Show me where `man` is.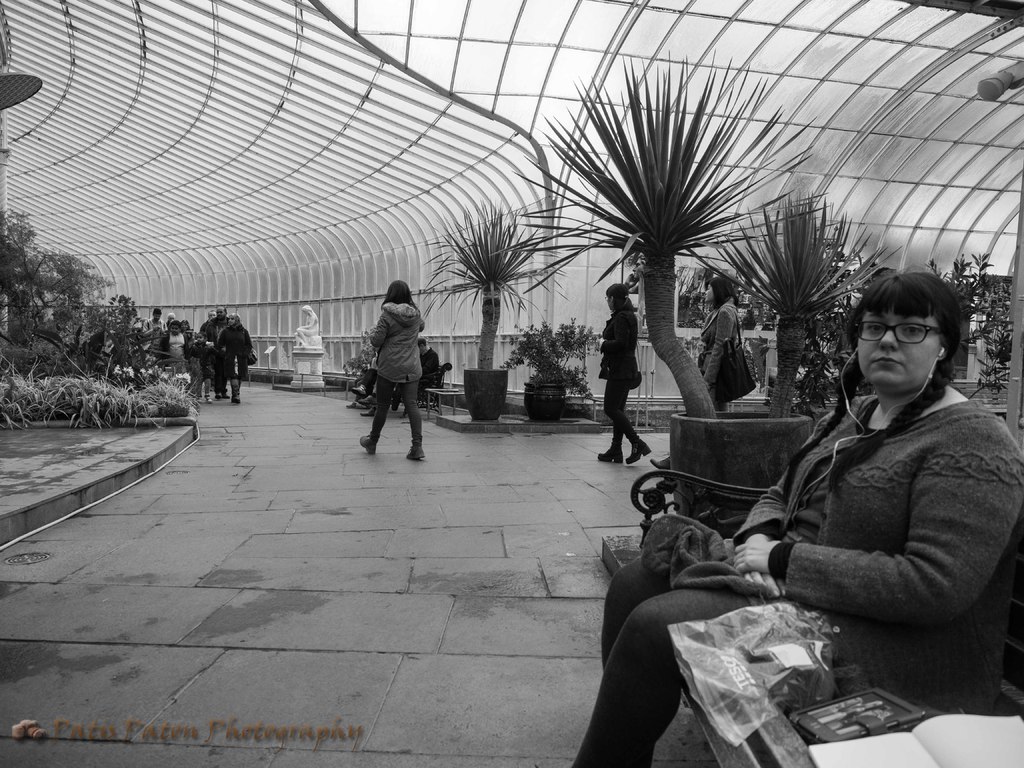
`man` is at <region>139, 307, 166, 360</region>.
